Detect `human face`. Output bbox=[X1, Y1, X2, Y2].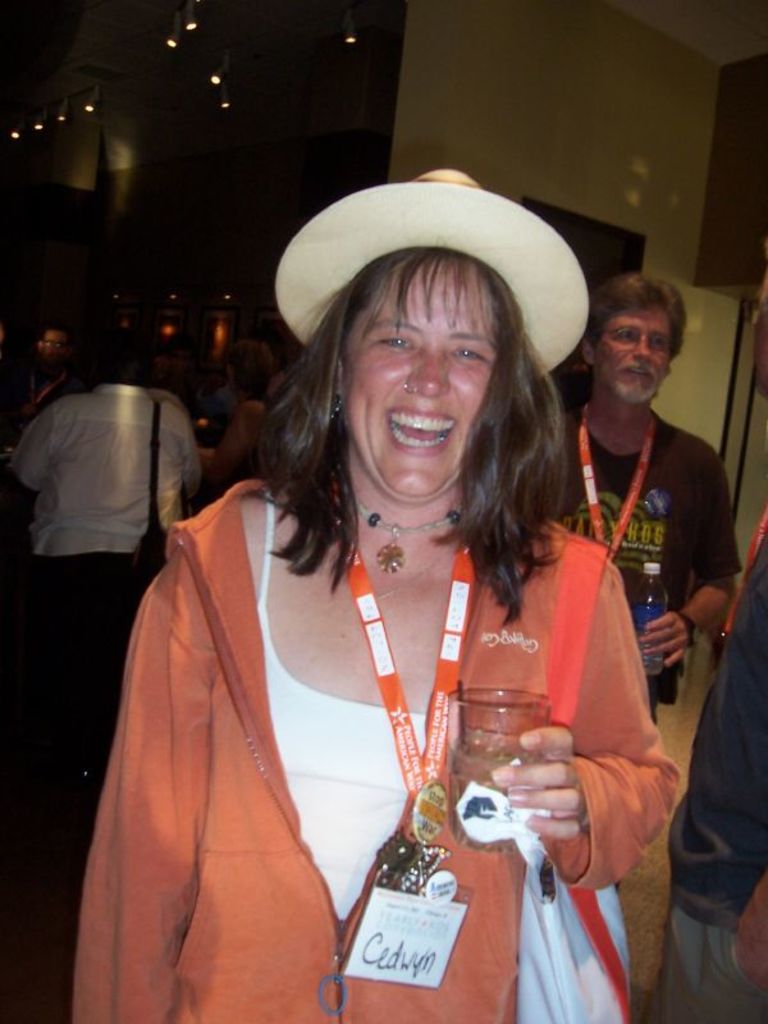
bbox=[340, 264, 498, 502].
